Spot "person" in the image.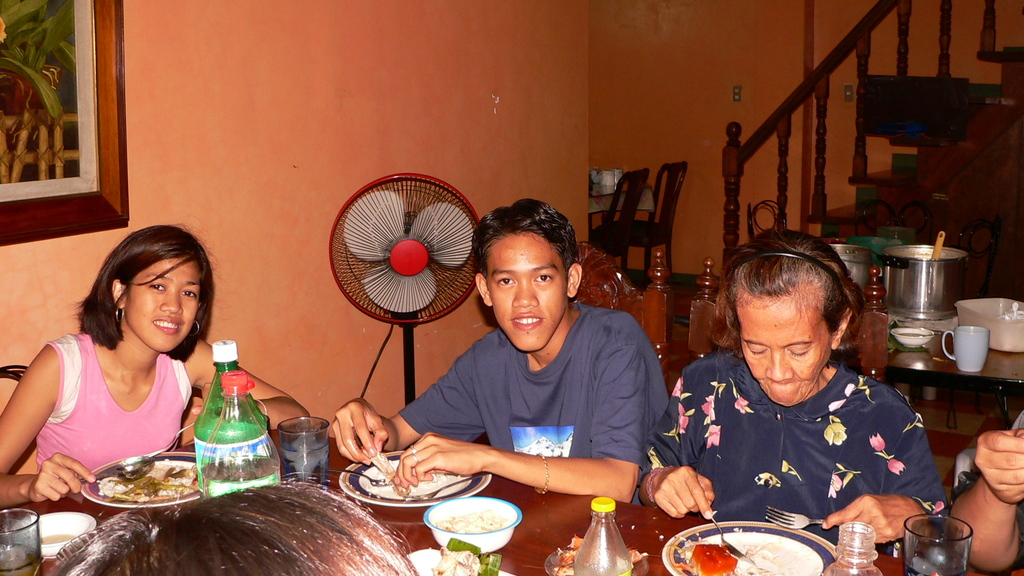
"person" found at <box>0,222,298,508</box>.
